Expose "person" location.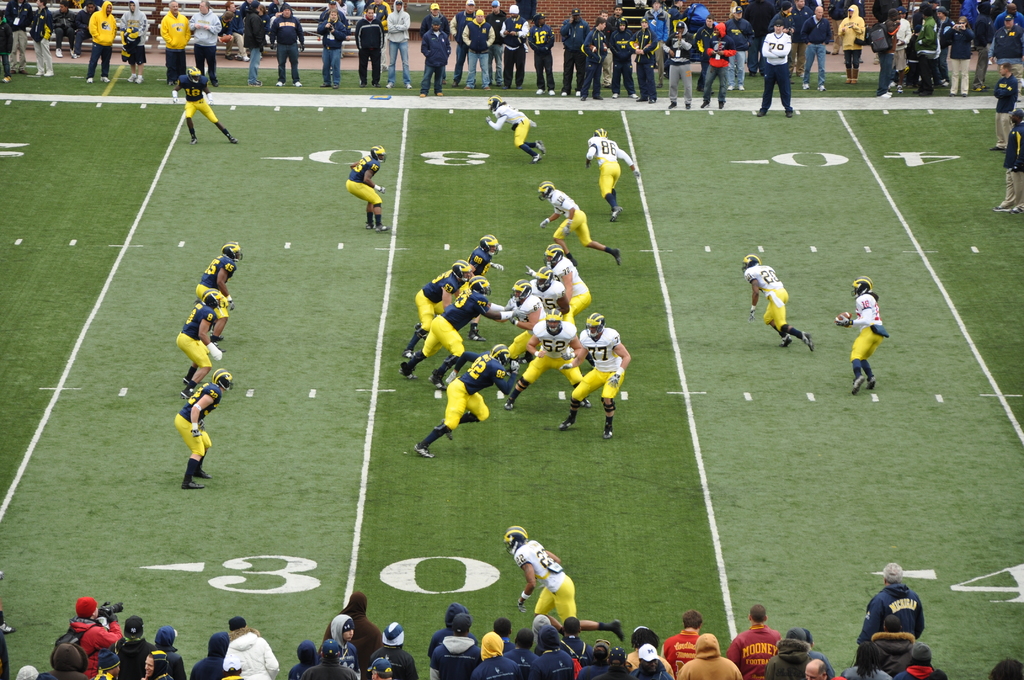
Exposed at left=186, top=1, right=223, bottom=83.
